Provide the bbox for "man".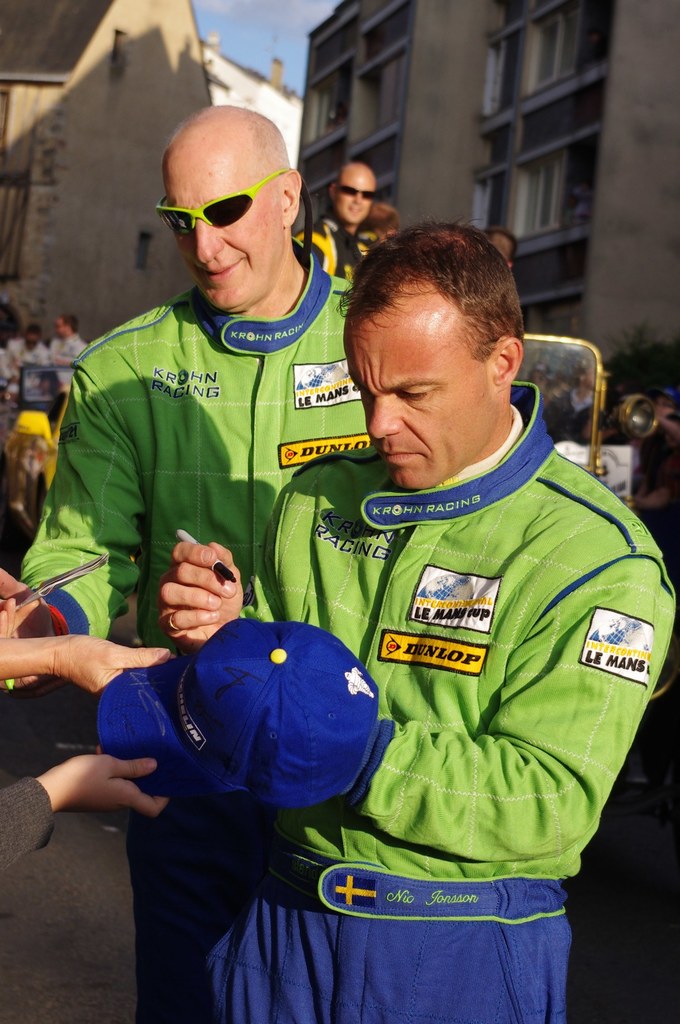
301/158/371/277.
